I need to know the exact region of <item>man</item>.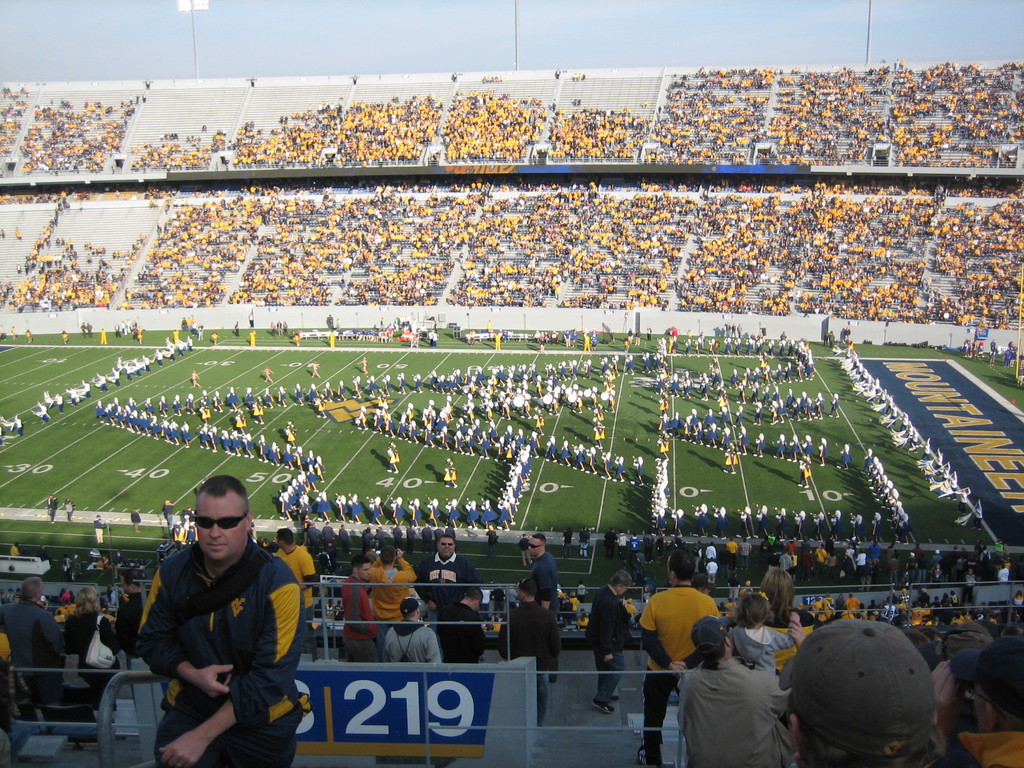
Region: (568, 591, 573, 611).
